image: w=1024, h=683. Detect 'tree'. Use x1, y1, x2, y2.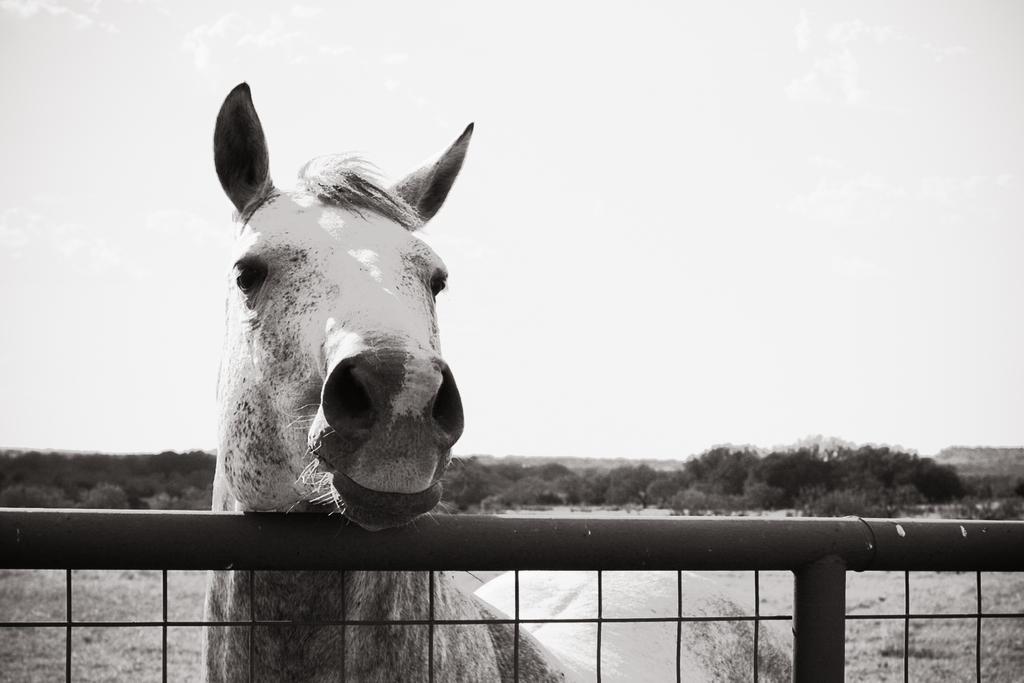
803, 486, 893, 520.
